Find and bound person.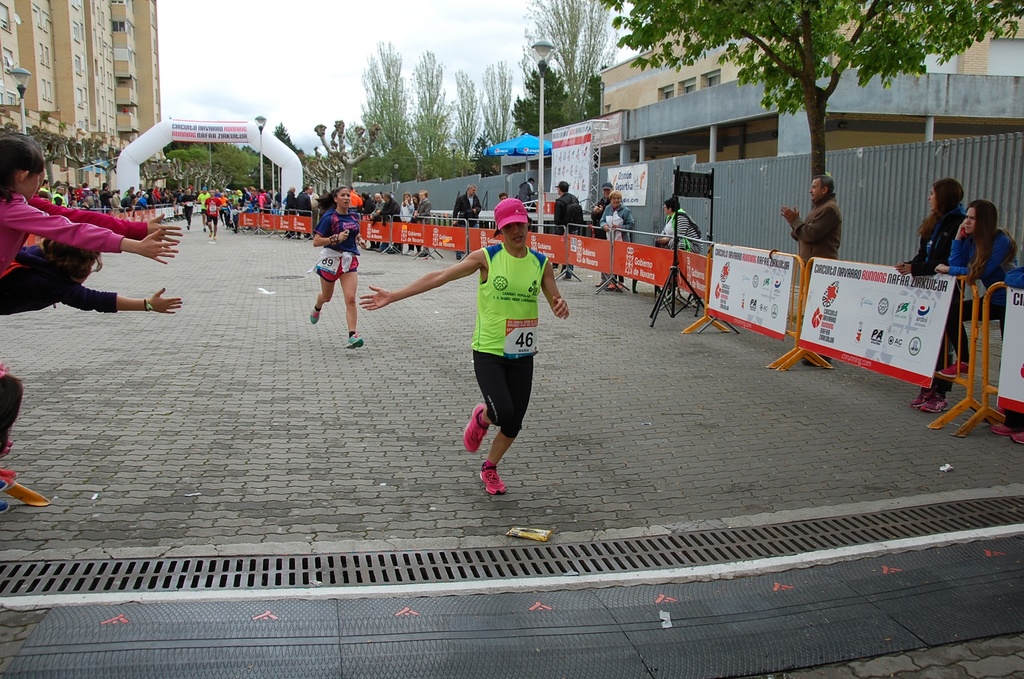
Bound: [x1=450, y1=181, x2=487, y2=263].
